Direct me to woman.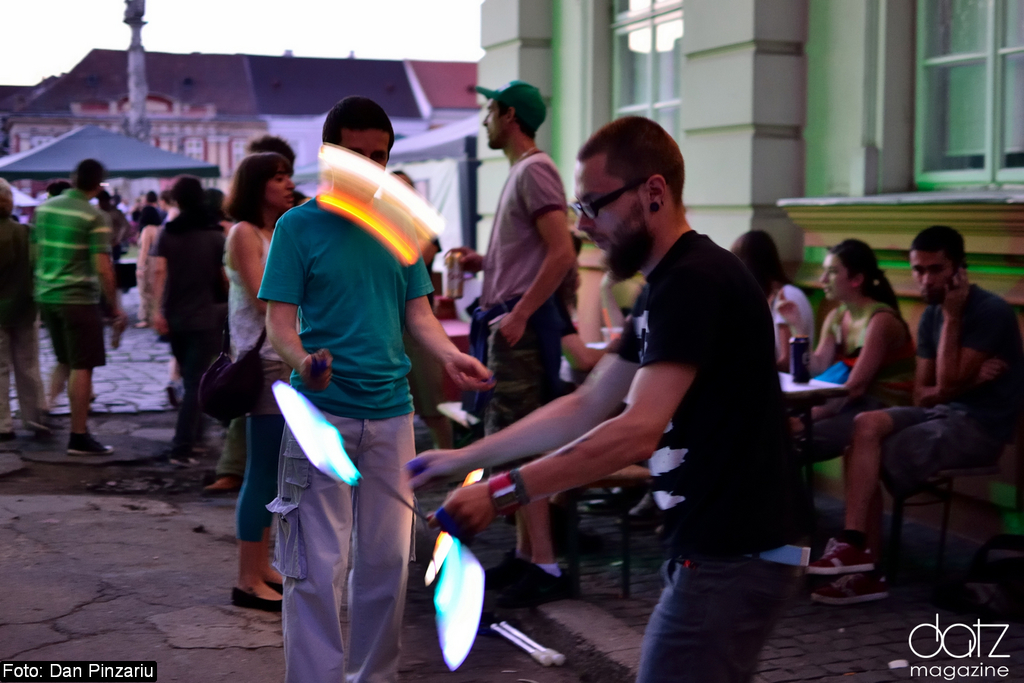
Direction: rect(771, 240, 919, 448).
